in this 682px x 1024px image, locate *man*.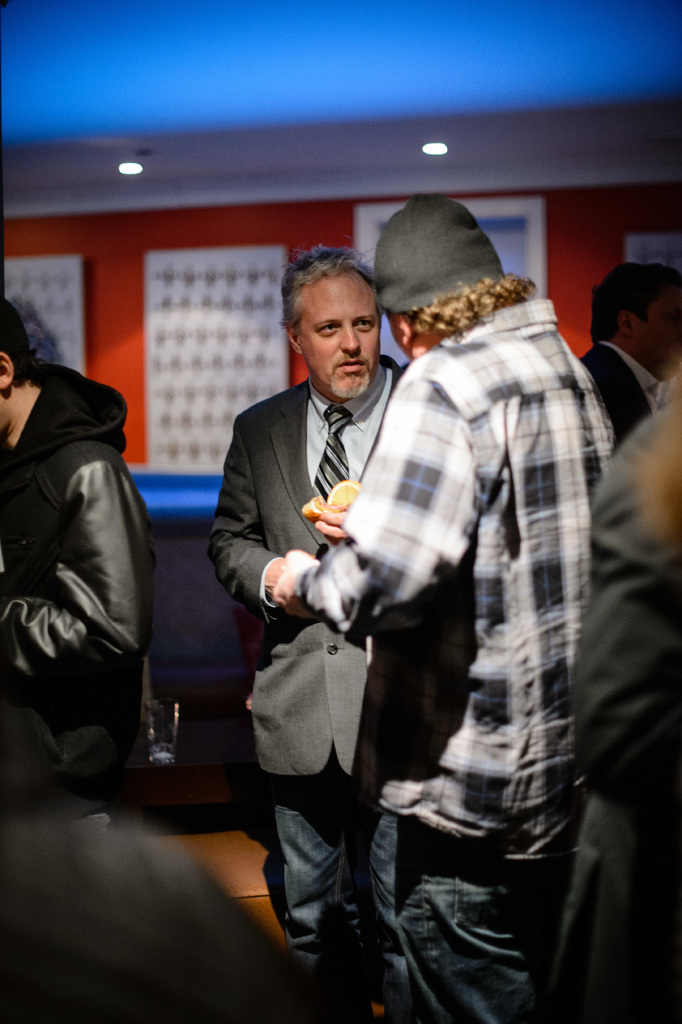
Bounding box: {"x1": 582, "y1": 247, "x2": 673, "y2": 441}.
